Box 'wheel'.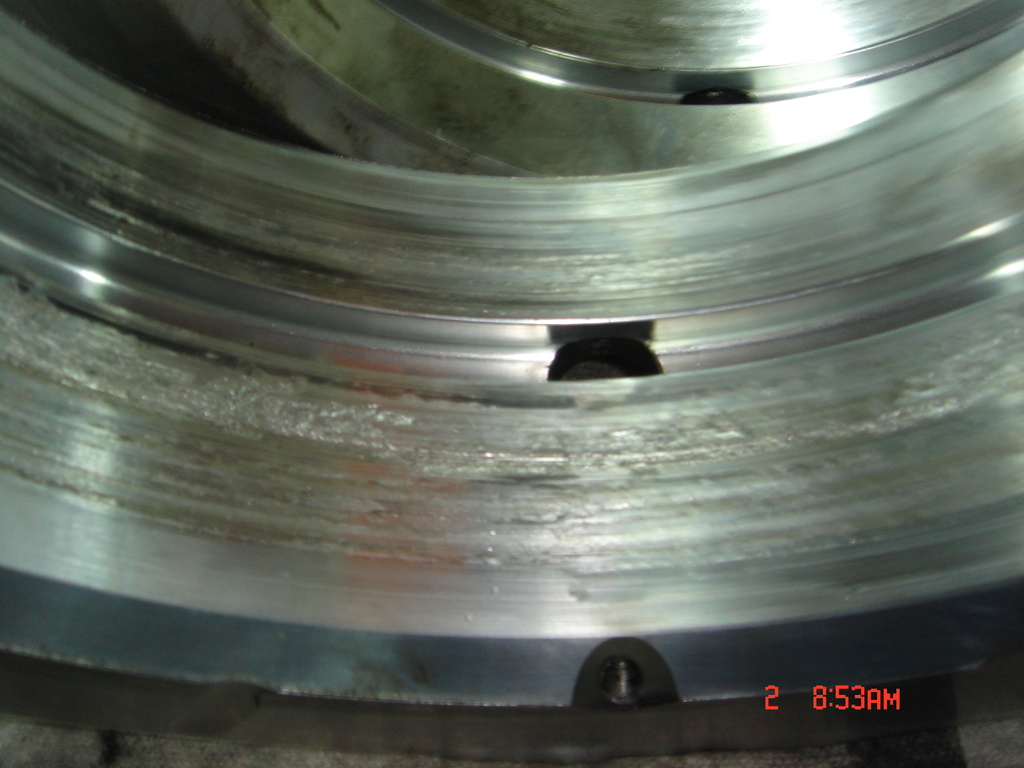
36,26,1009,764.
